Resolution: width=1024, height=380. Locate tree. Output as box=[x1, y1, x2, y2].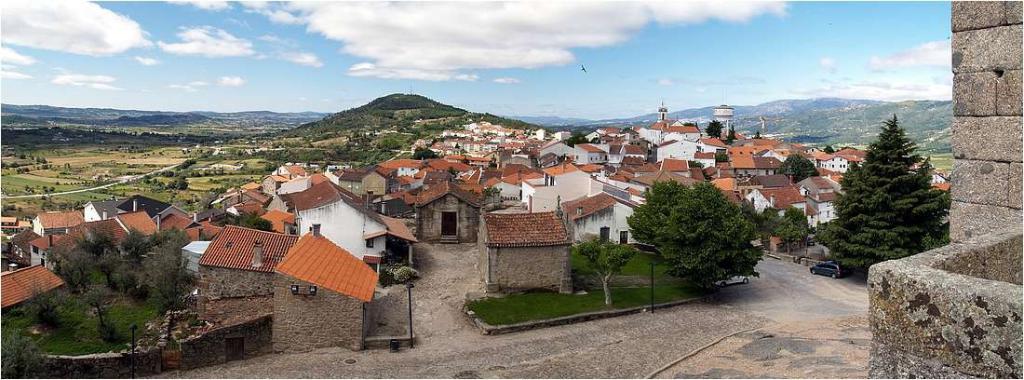
box=[567, 232, 638, 306].
